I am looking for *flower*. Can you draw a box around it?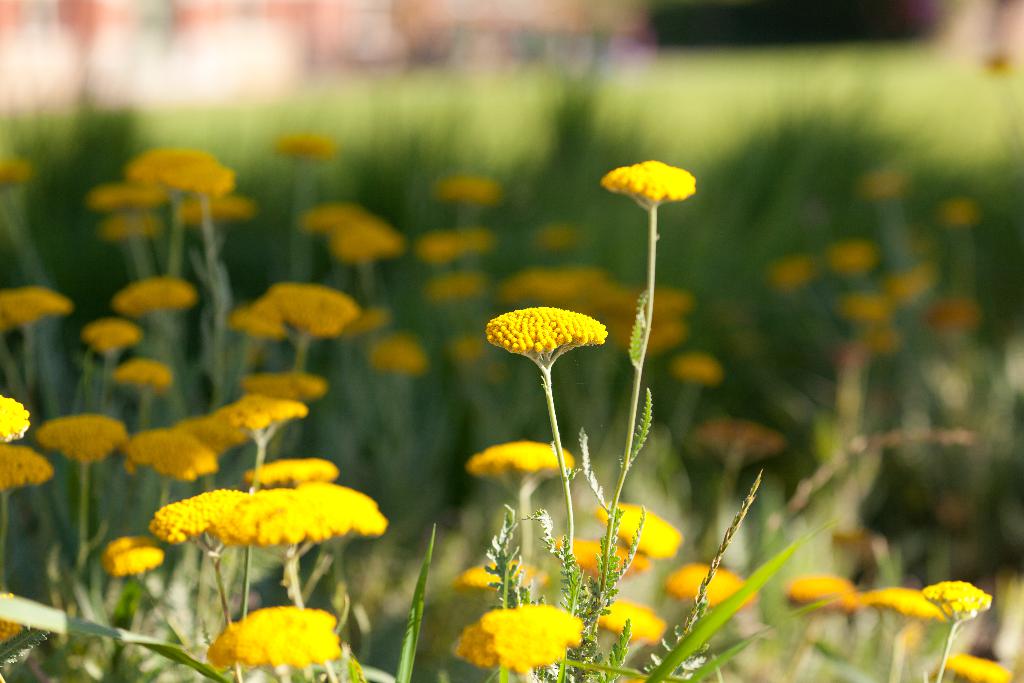
Sure, the bounding box is rect(925, 580, 996, 625).
